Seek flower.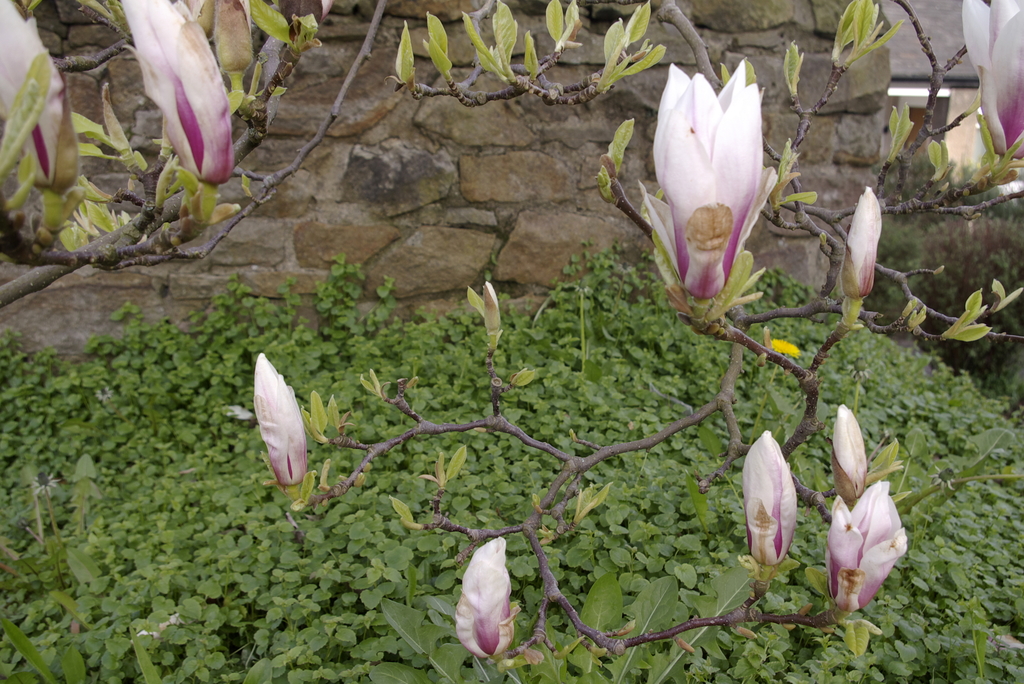
x1=250 y1=350 x2=326 y2=487.
